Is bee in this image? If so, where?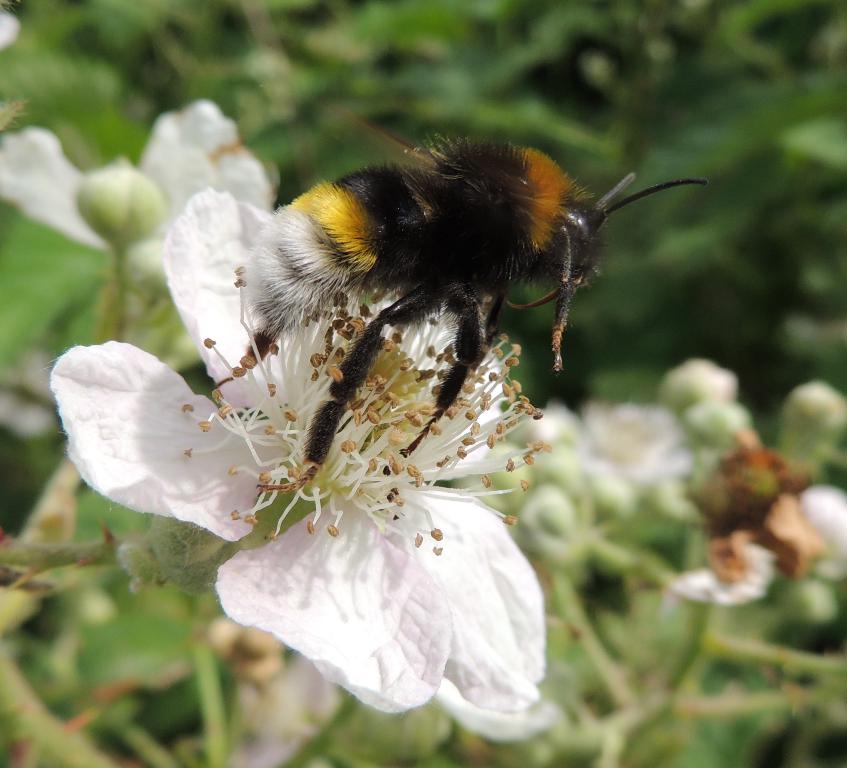
Yes, at x1=202 y1=129 x2=727 y2=468.
